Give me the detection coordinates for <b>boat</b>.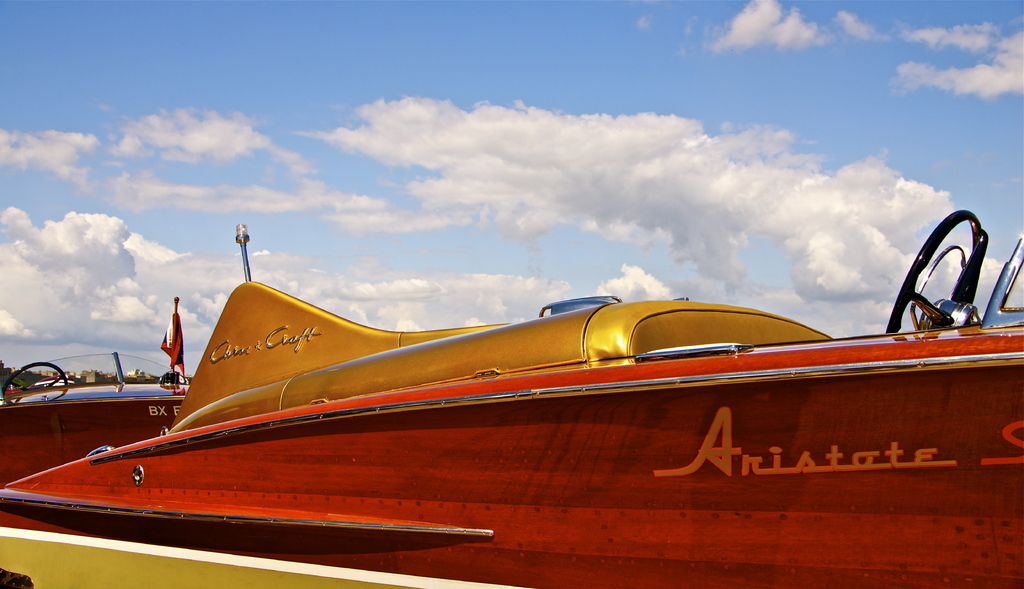
<bbox>0, 295, 193, 483</bbox>.
